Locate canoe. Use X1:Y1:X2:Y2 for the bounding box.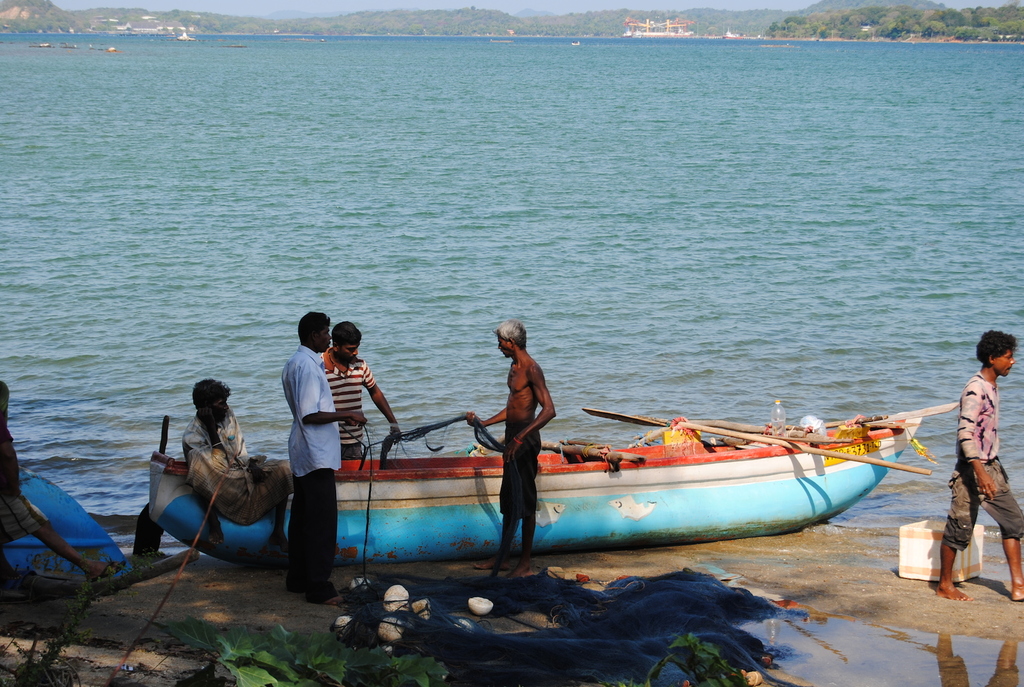
145:417:920:563.
